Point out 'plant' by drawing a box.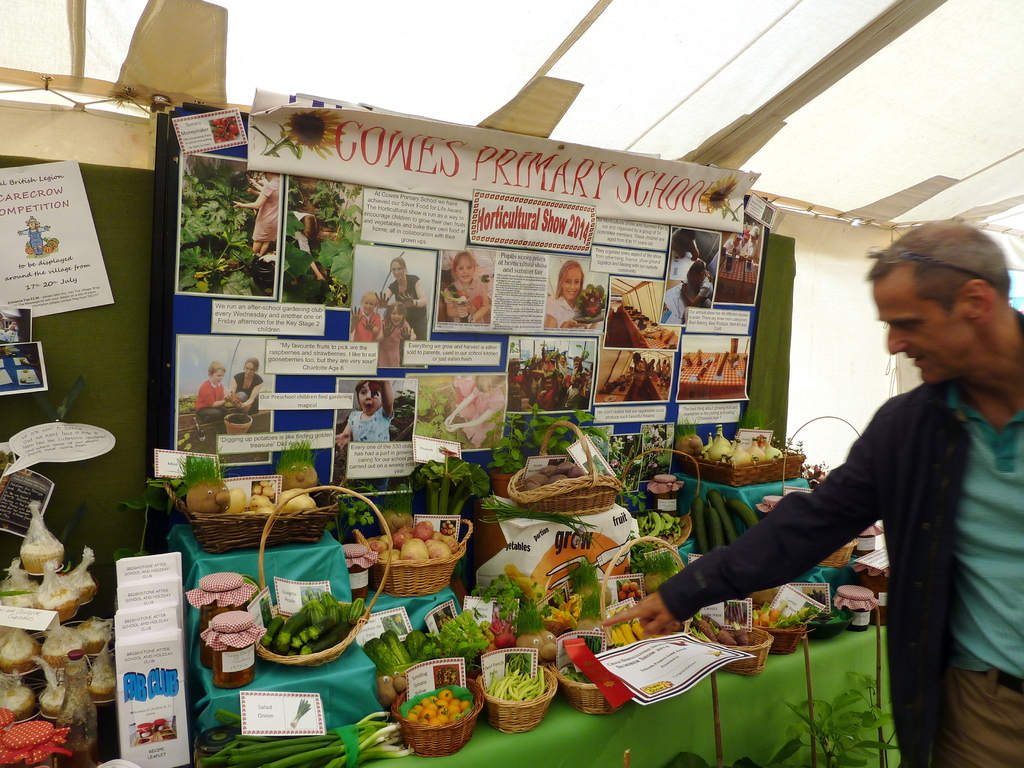
x1=335 y1=478 x2=372 y2=540.
